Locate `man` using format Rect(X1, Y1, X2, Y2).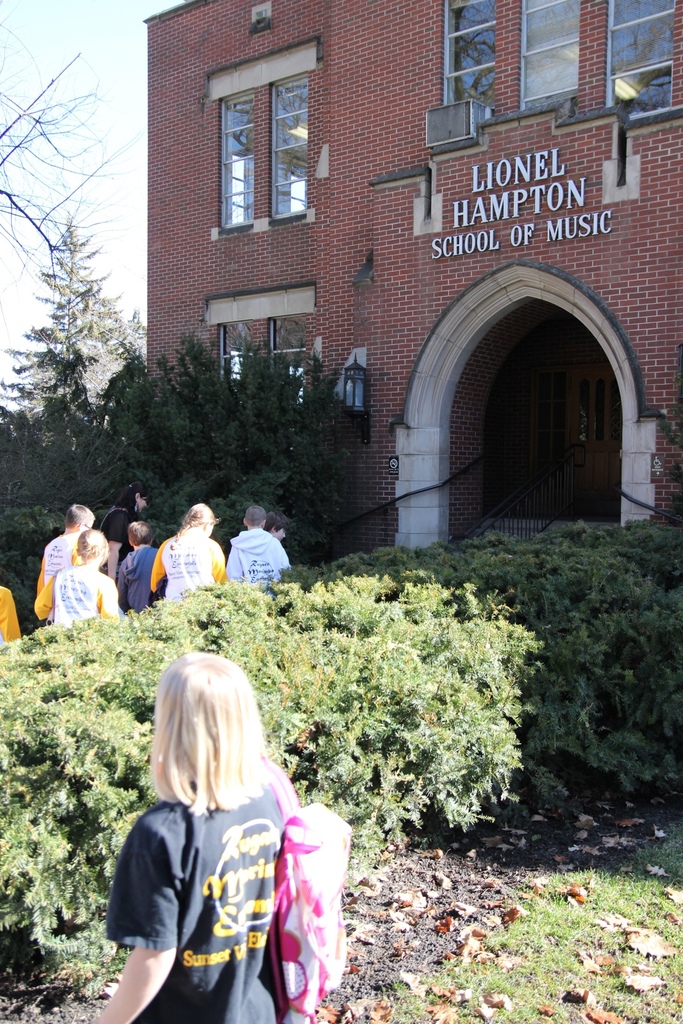
Rect(39, 504, 99, 592).
